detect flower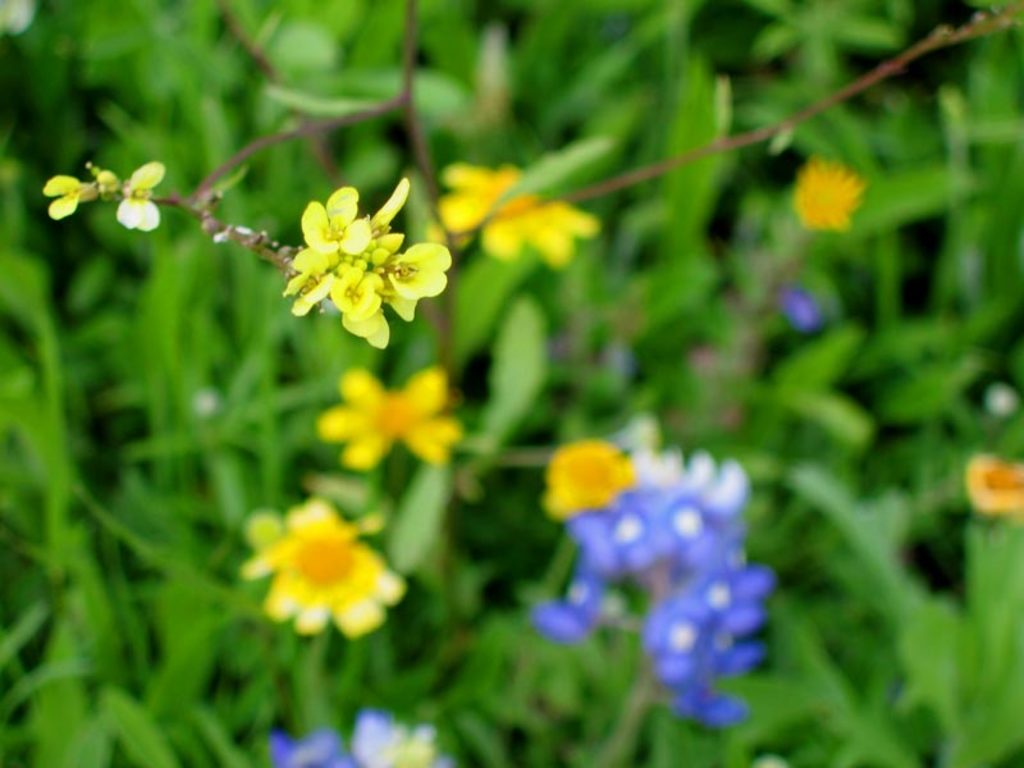
[288,278,330,316]
